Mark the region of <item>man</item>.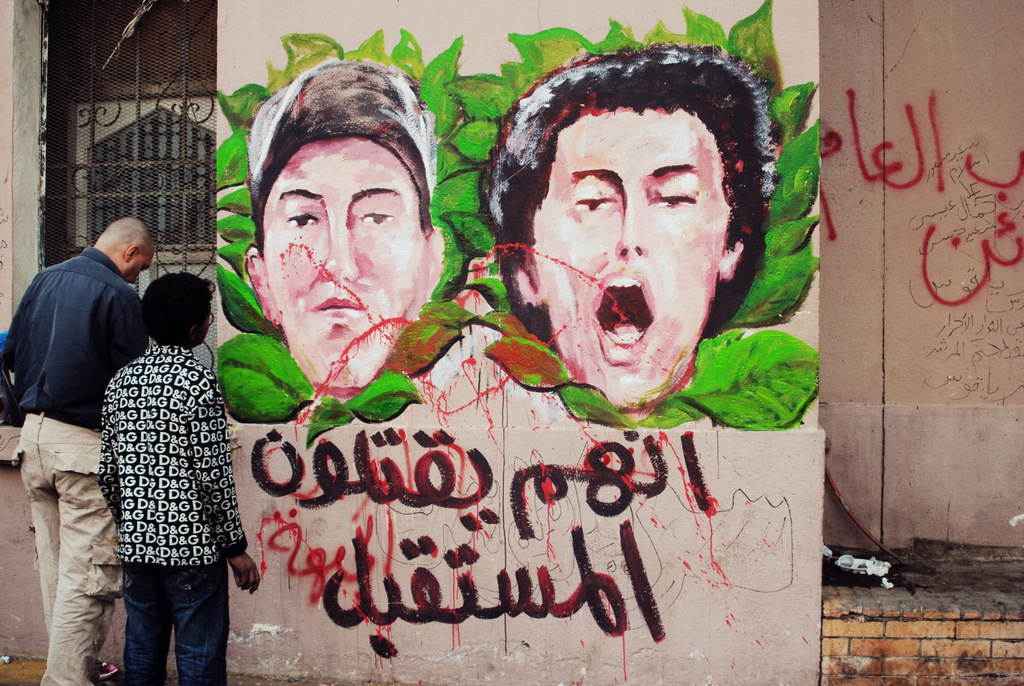
Region: box=[3, 214, 147, 685].
